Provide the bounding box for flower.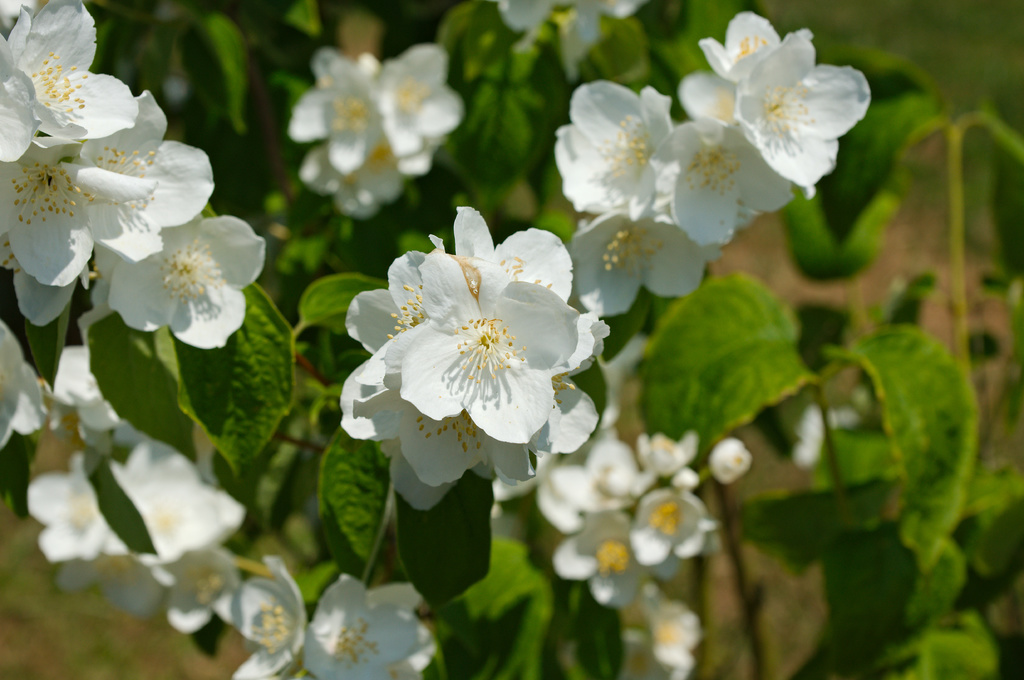
<box>376,44,465,171</box>.
